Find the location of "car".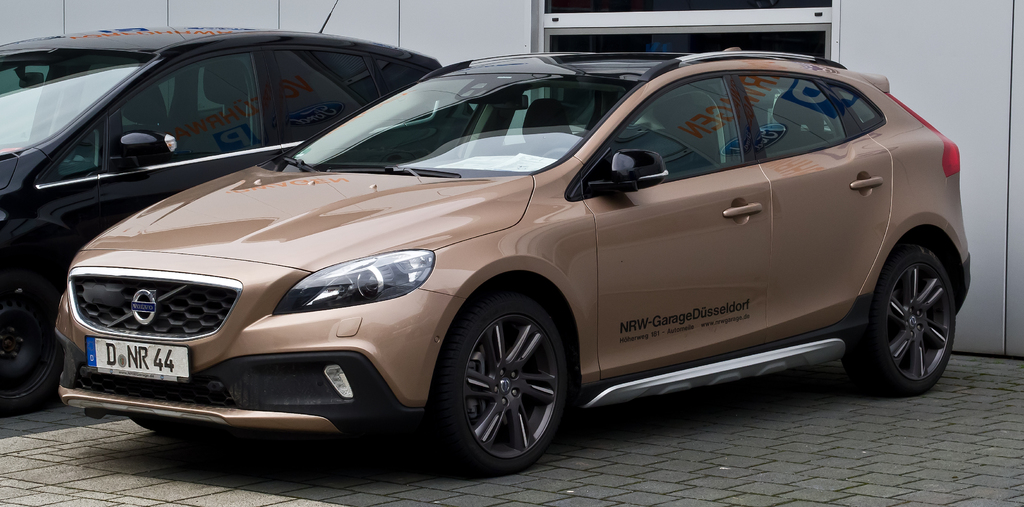
Location: 0:0:478:415.
